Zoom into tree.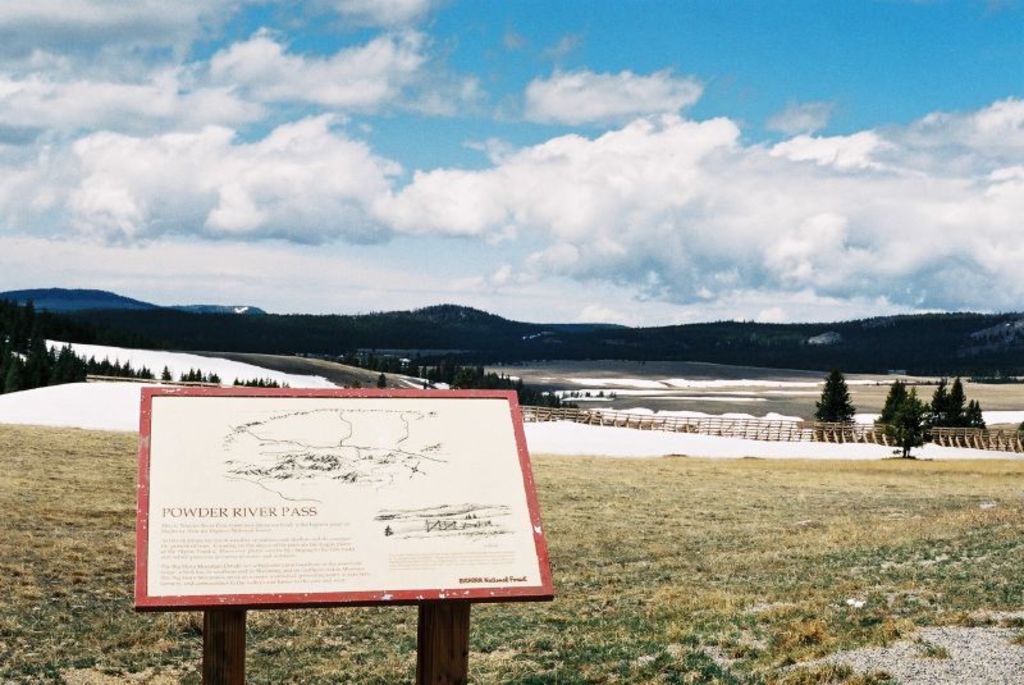
Zoom target: bbox=[895, 373, 991, 455].
